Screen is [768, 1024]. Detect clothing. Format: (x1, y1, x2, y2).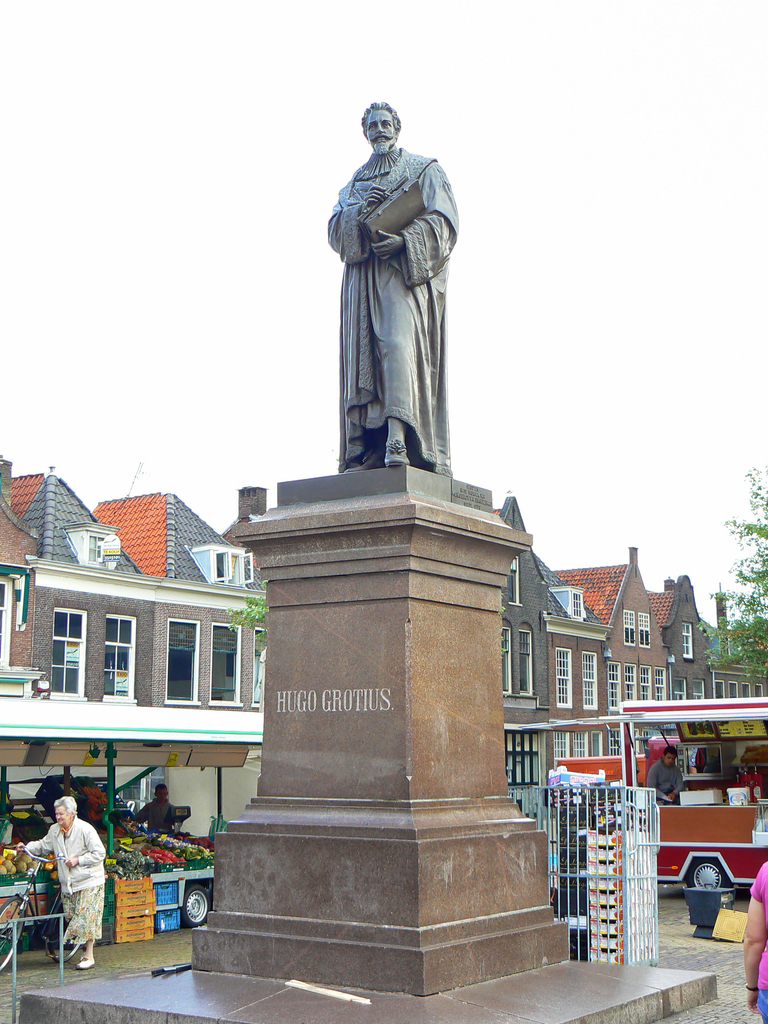
(132, 797, 177, 831).
